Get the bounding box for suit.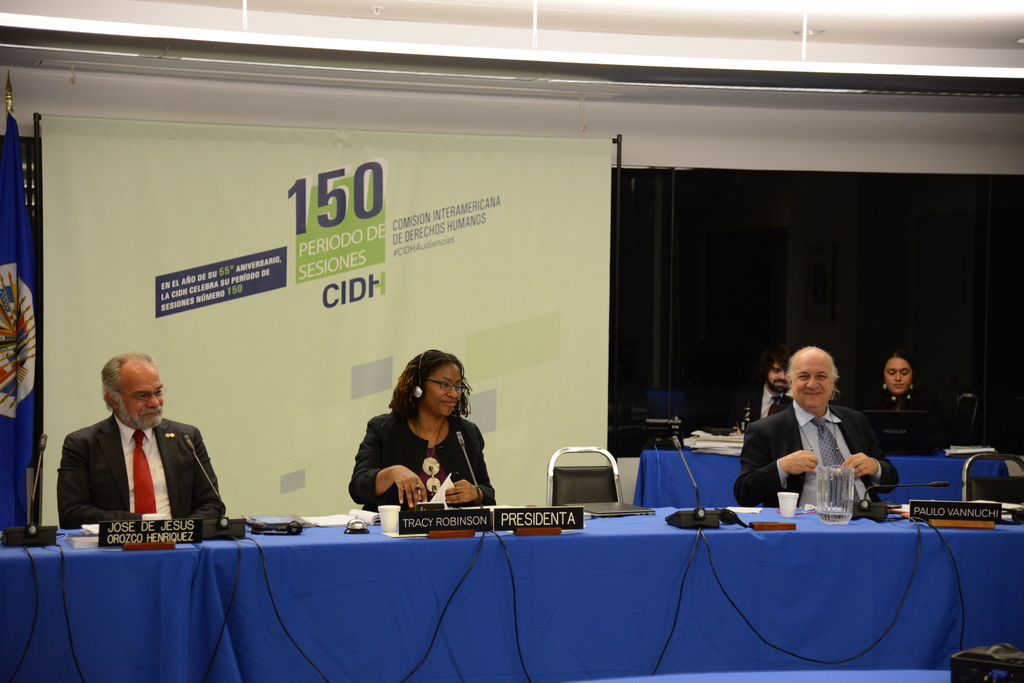
select_region(348, 414, 497, 518).
